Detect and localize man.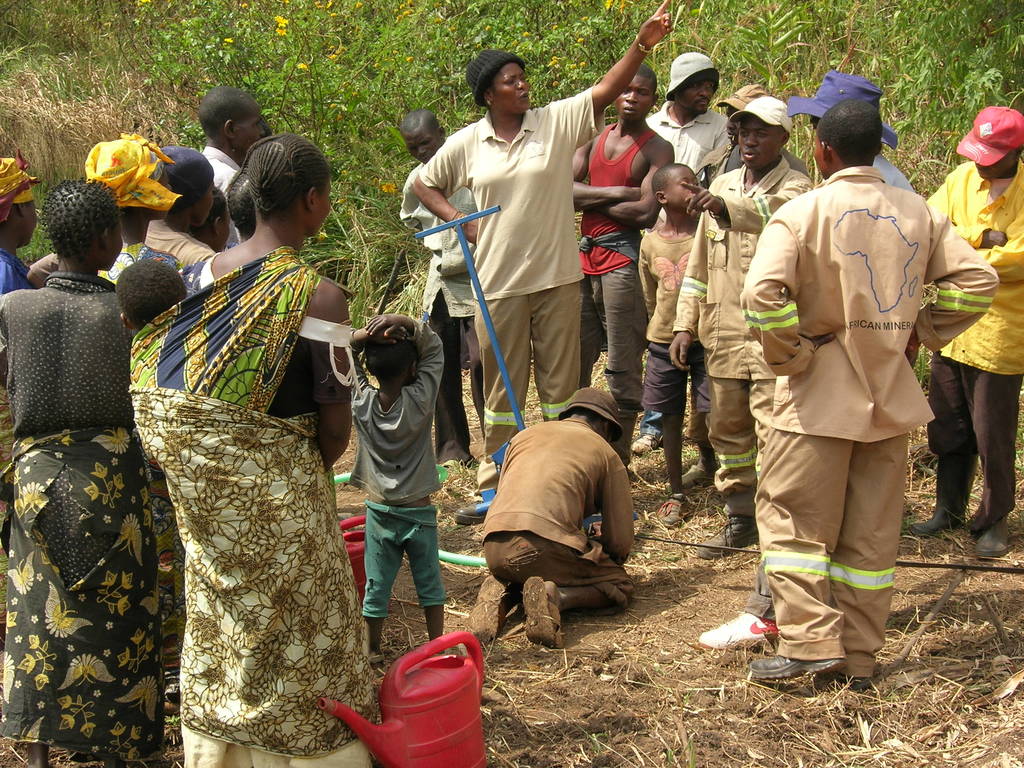
Localized at pyautogui.locateOnScreen(467, 392, 643, 649).
